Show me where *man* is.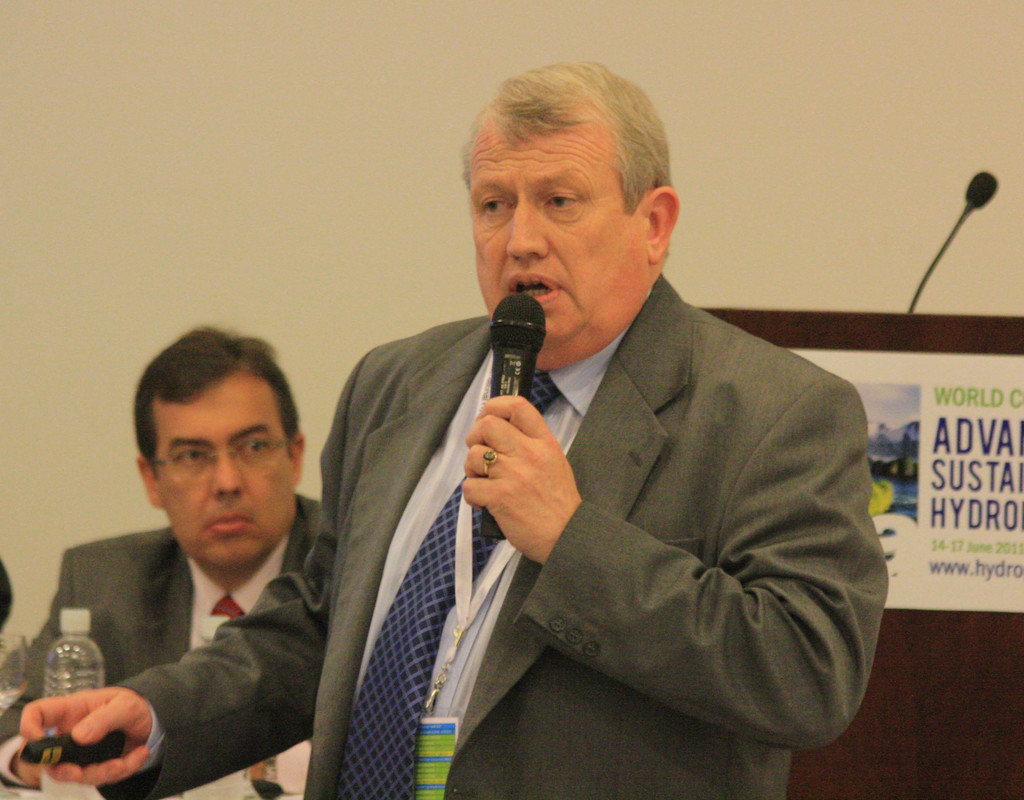
*man* is at left=0, top=322, right=335, bottom=799.
